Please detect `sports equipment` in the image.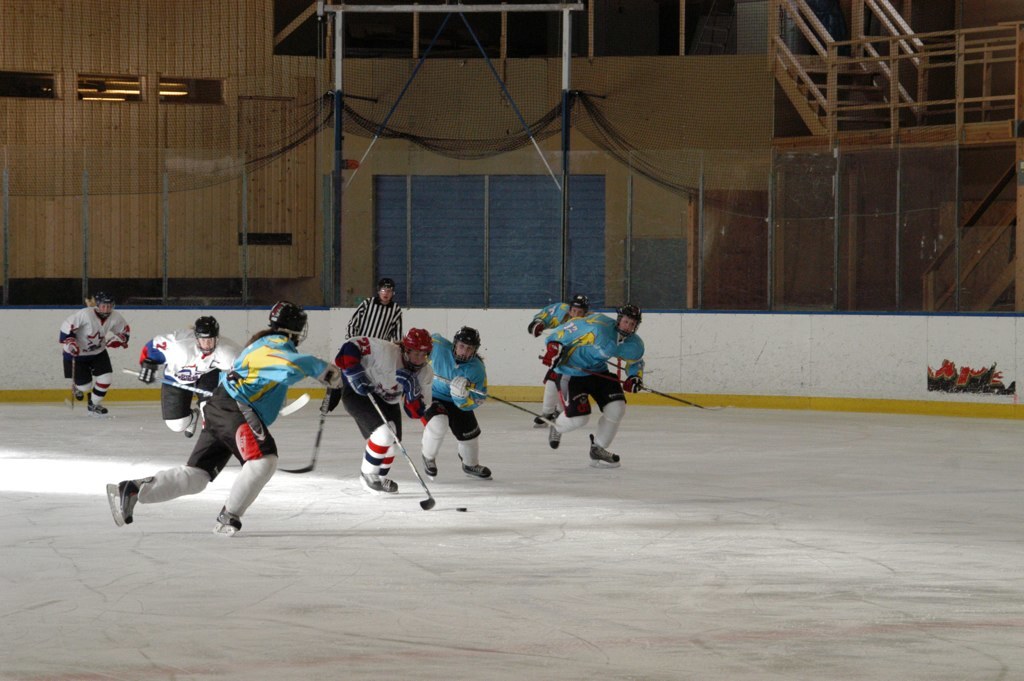
BBox(109, 471, 153, 531).
